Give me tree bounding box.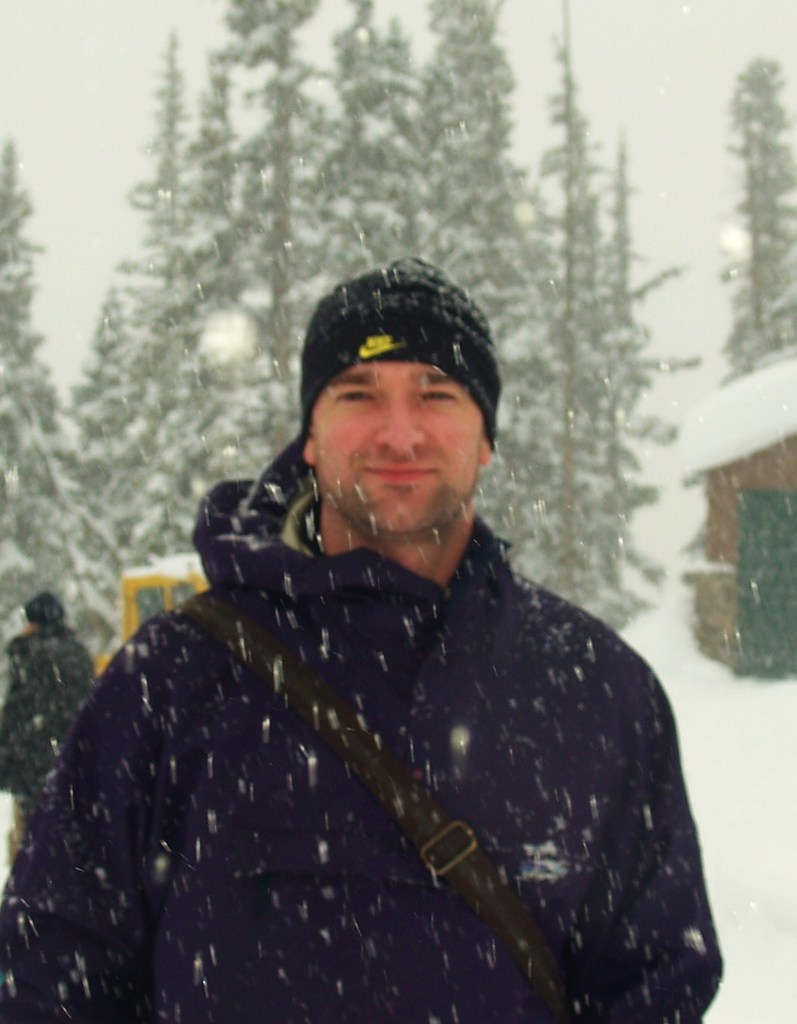
(x1=378, y1=10, x2=448, y2=271).
